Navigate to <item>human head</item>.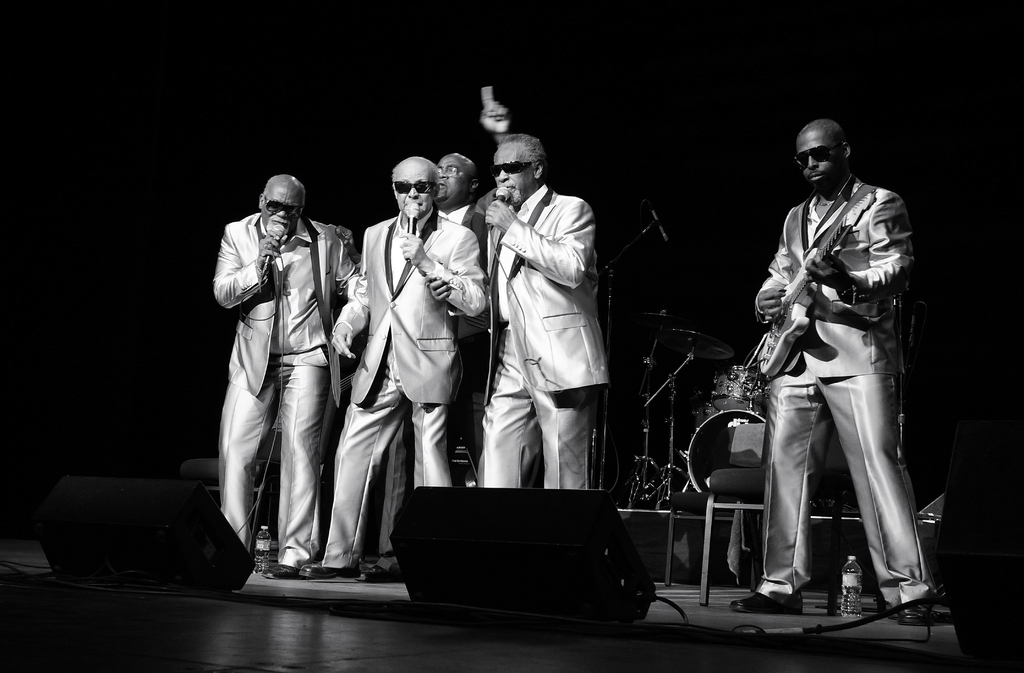
Navigation target: x1=783 y1=116 x2=858 y2=194.
